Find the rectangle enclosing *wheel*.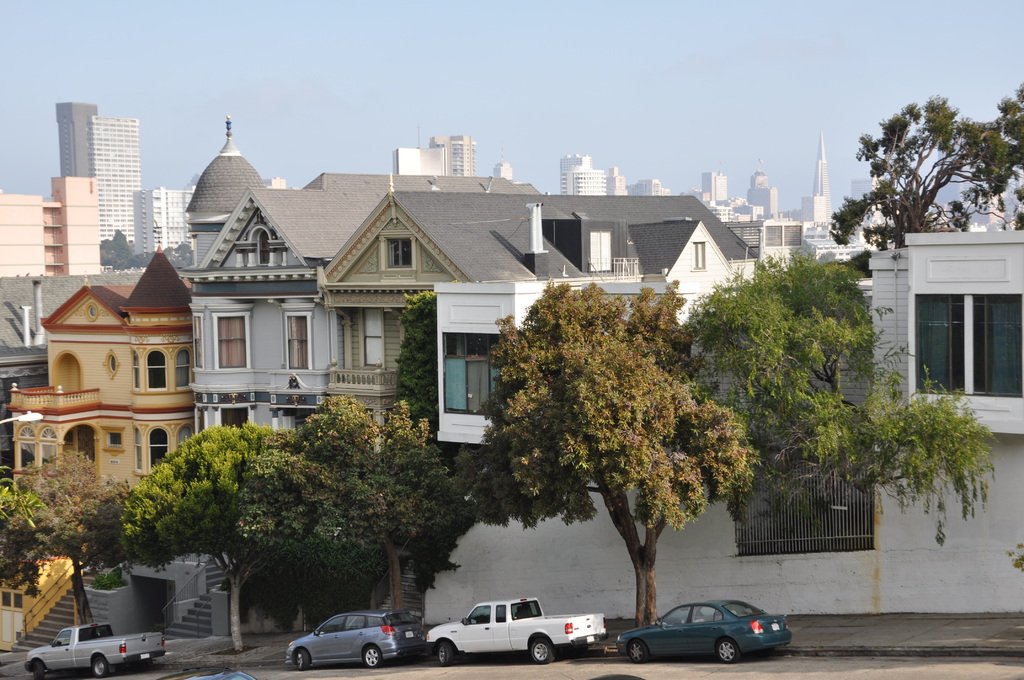
[x1=92, y1=658, x2=107, y2=679].
